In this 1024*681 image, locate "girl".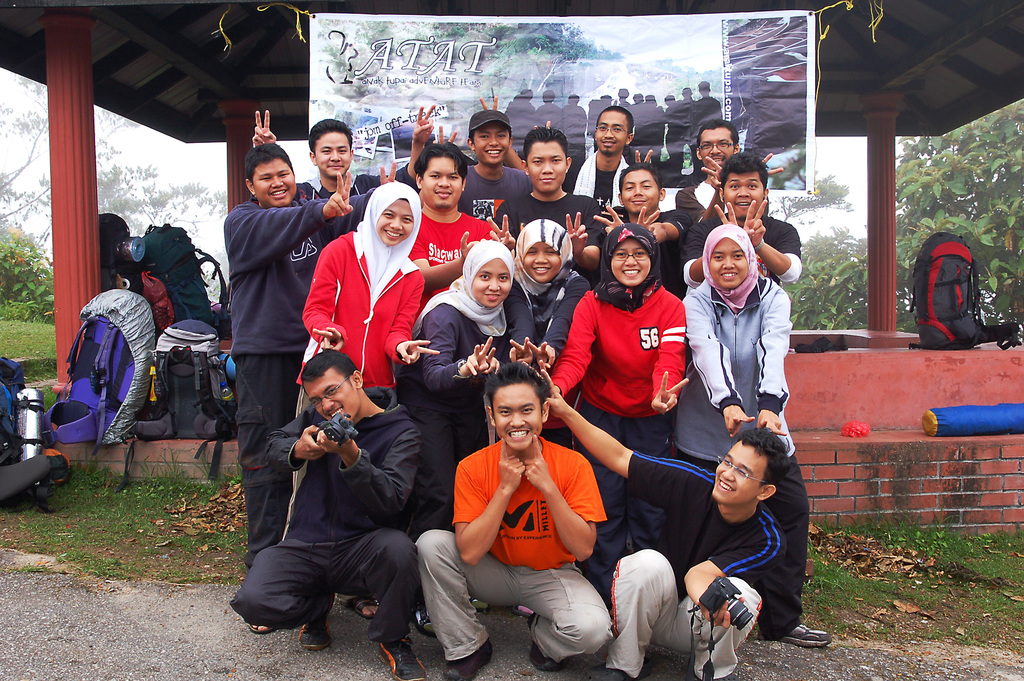
Bounding box: [544,219,688,611].
